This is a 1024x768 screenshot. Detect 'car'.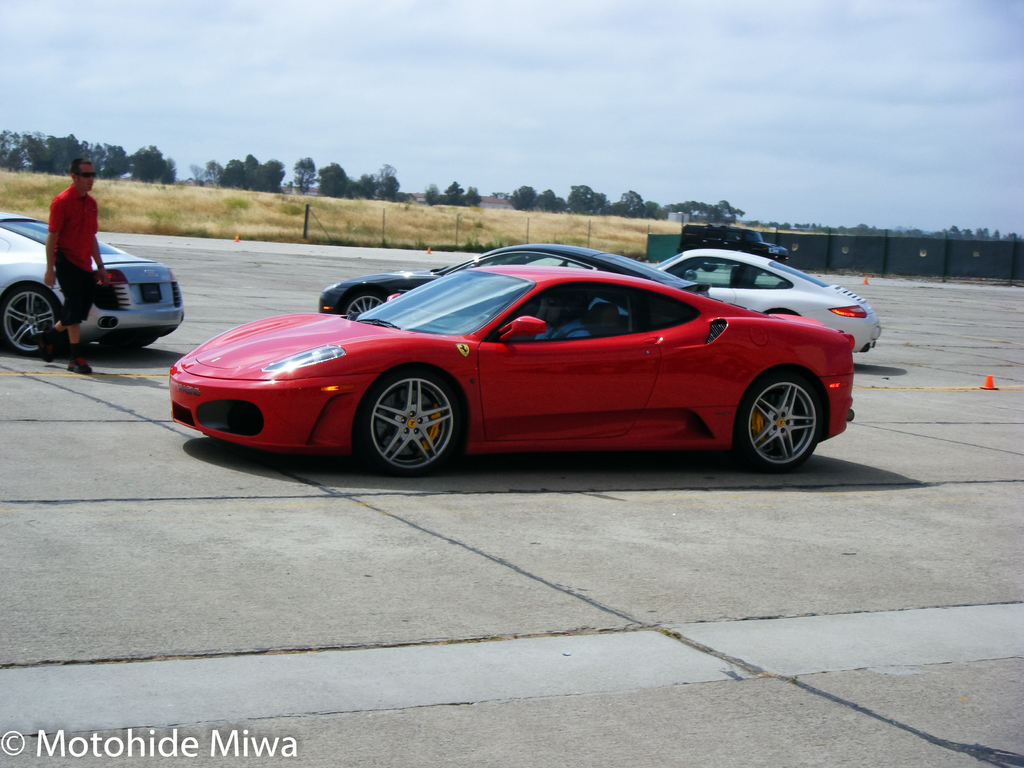
(149,247,893,486).
